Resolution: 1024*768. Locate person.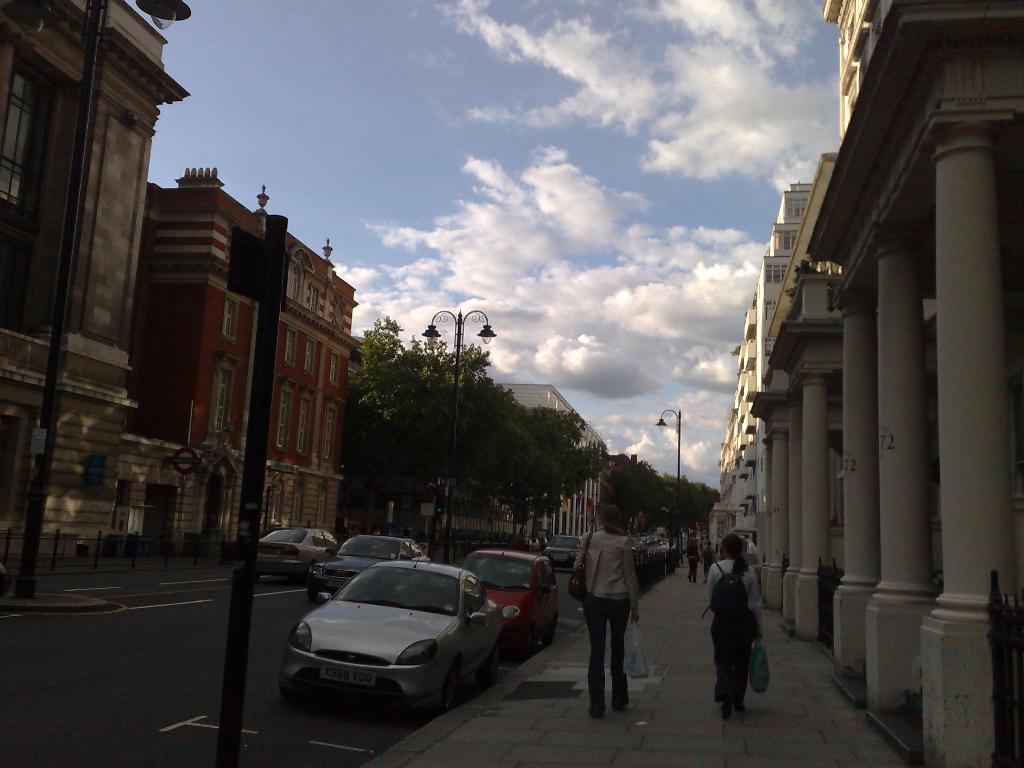
<bbox>568, 502, 641, 721</bbox>.
